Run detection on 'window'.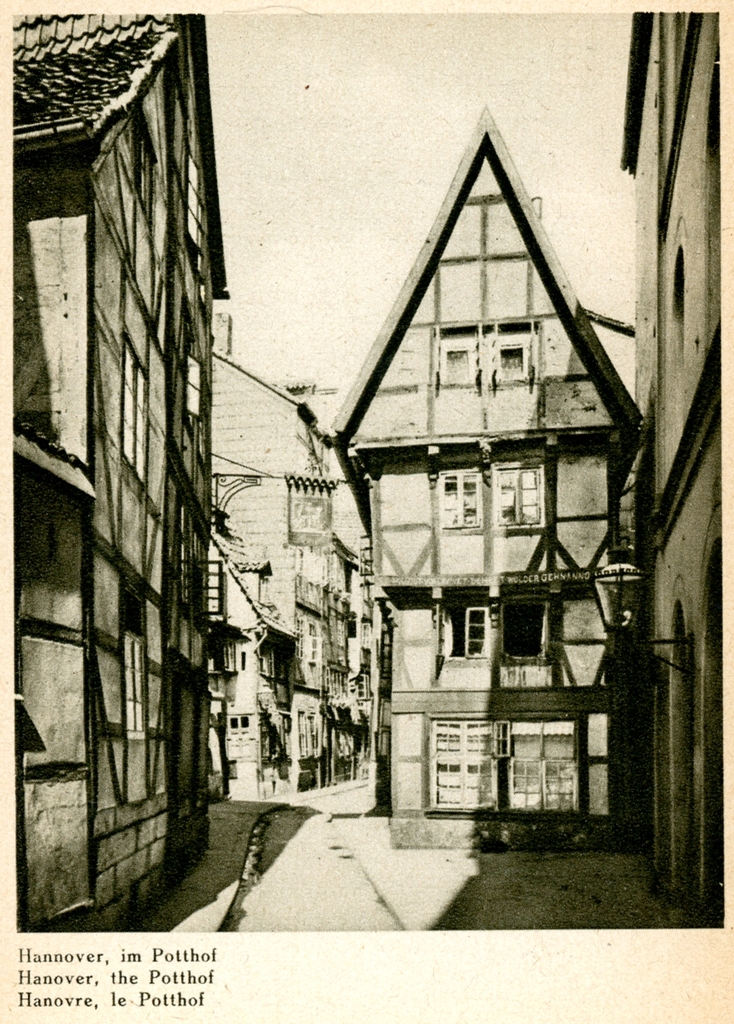
Result: [497, 467, 545, 524].
